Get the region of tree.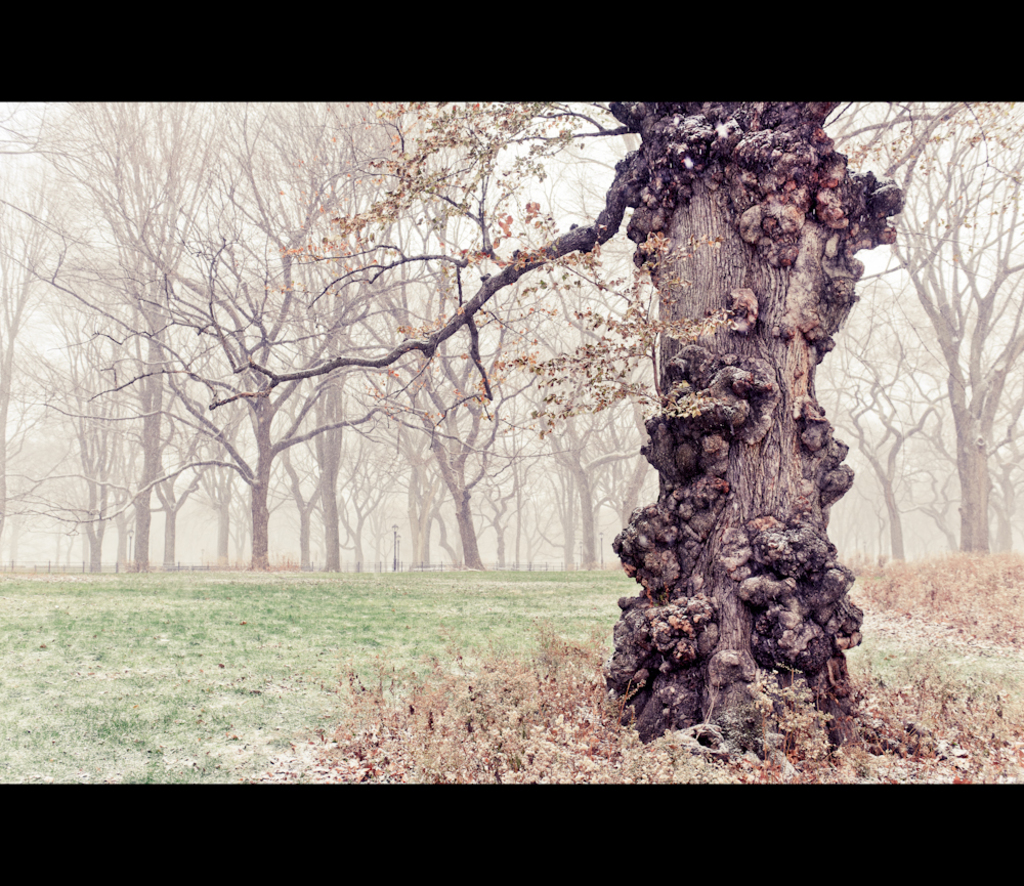
402, 89, 534, 575.
